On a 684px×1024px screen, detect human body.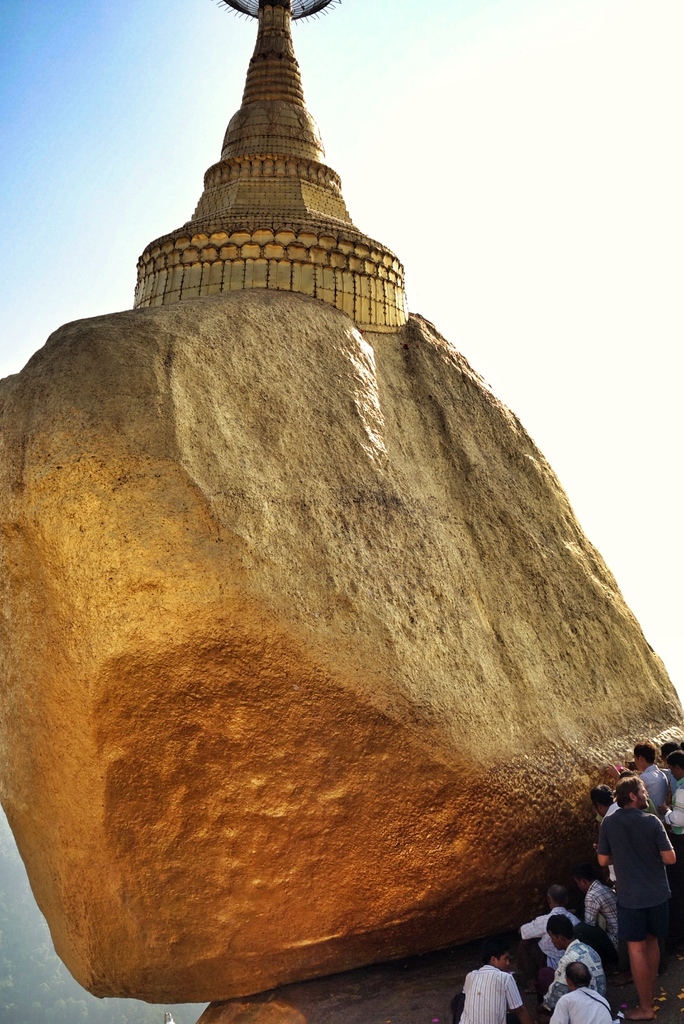
BBox(584, 875, 624, 945).
